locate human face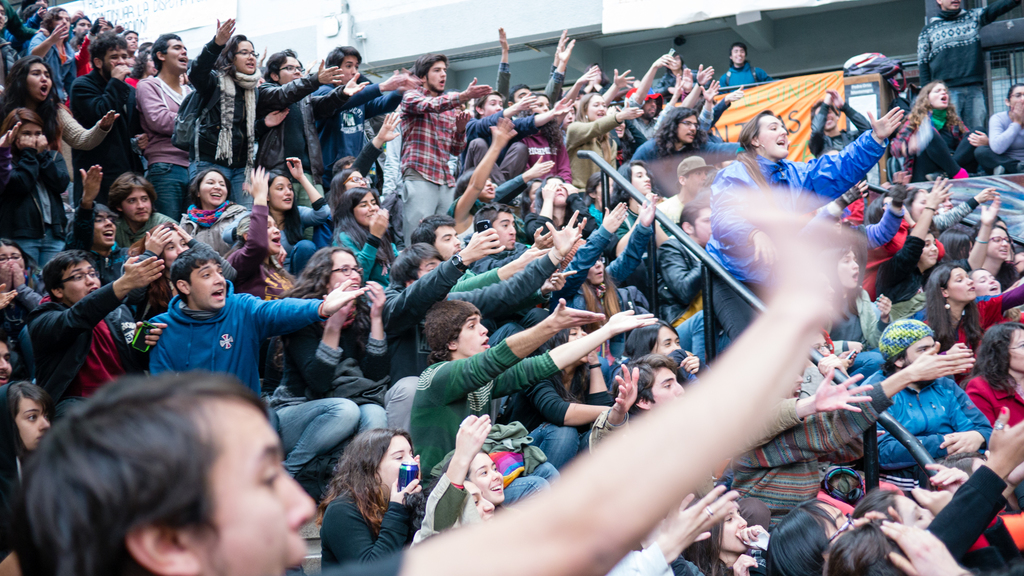
bbox=[0, 339, 15, 387]
